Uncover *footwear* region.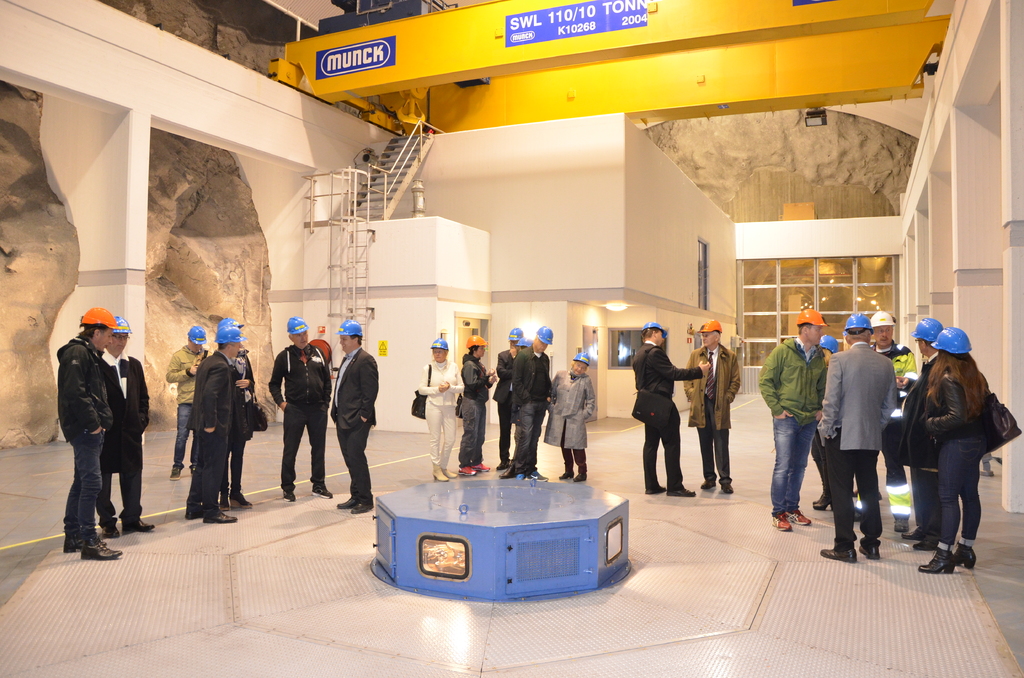
Uncovered: box(893, 513, 908, 530).
